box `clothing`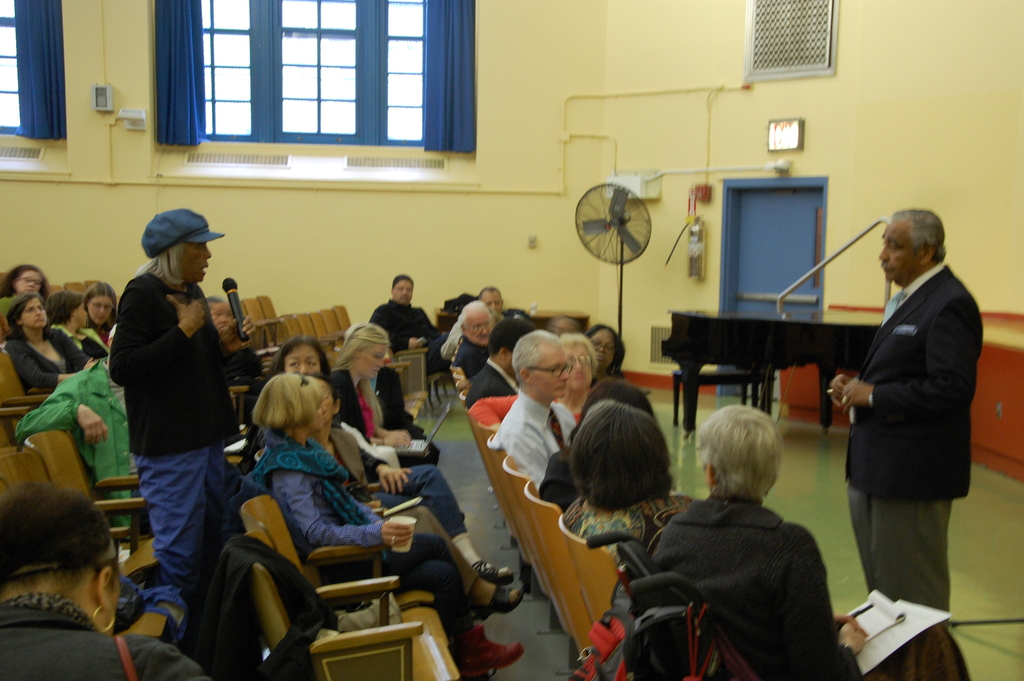
locate(58, 324, 99, 366)
